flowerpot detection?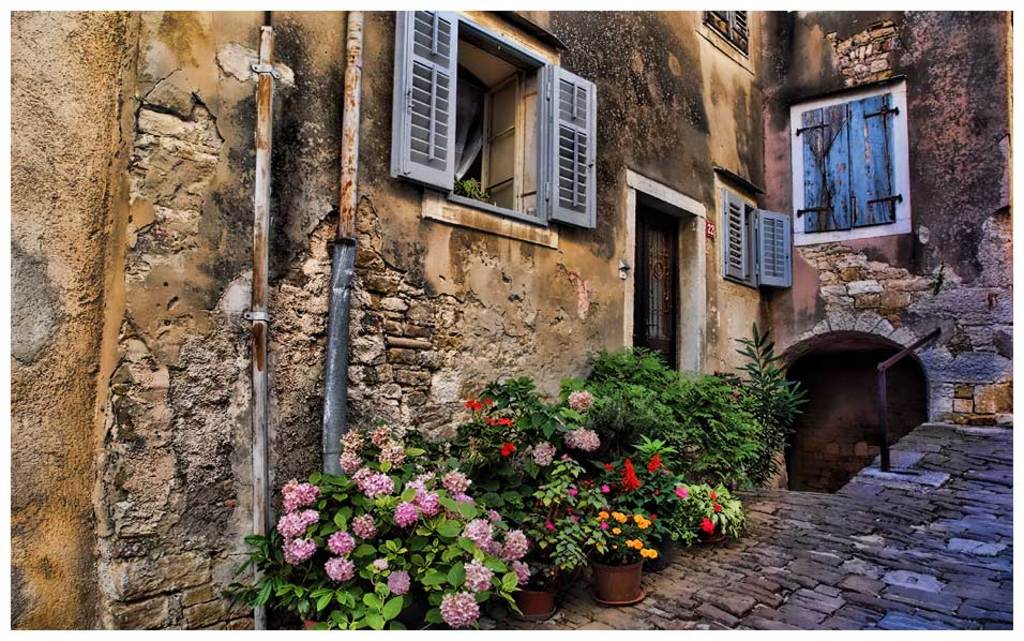
587:527:654:618
